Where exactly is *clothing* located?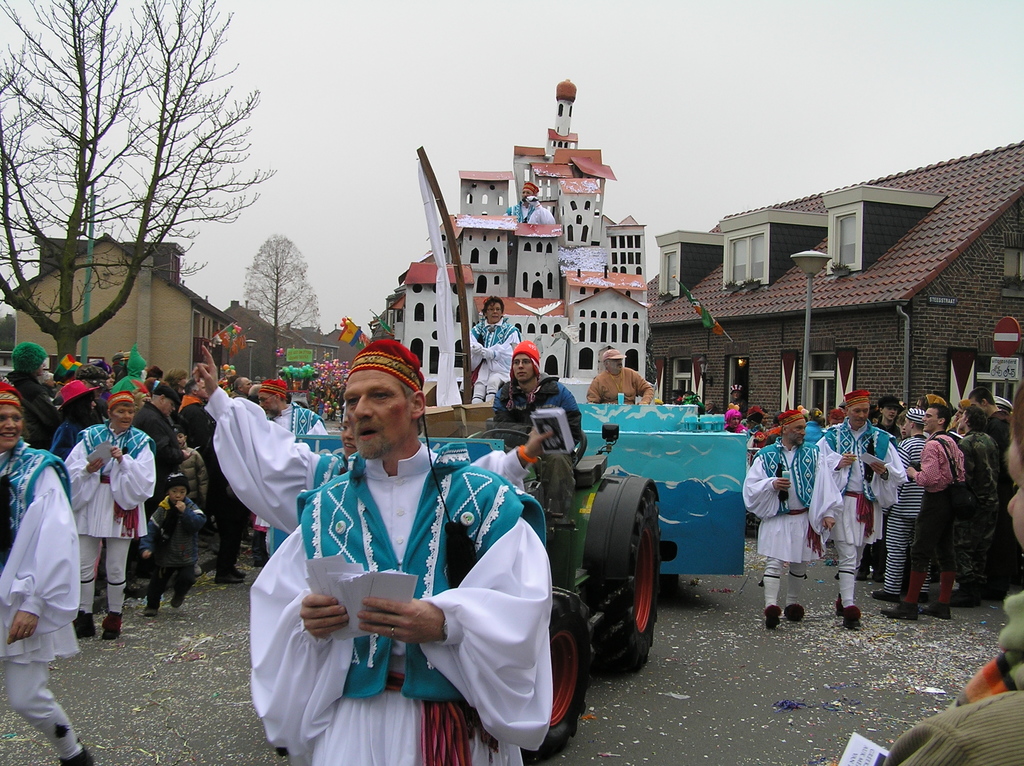
Its bounding box is 466,311,522,399.
